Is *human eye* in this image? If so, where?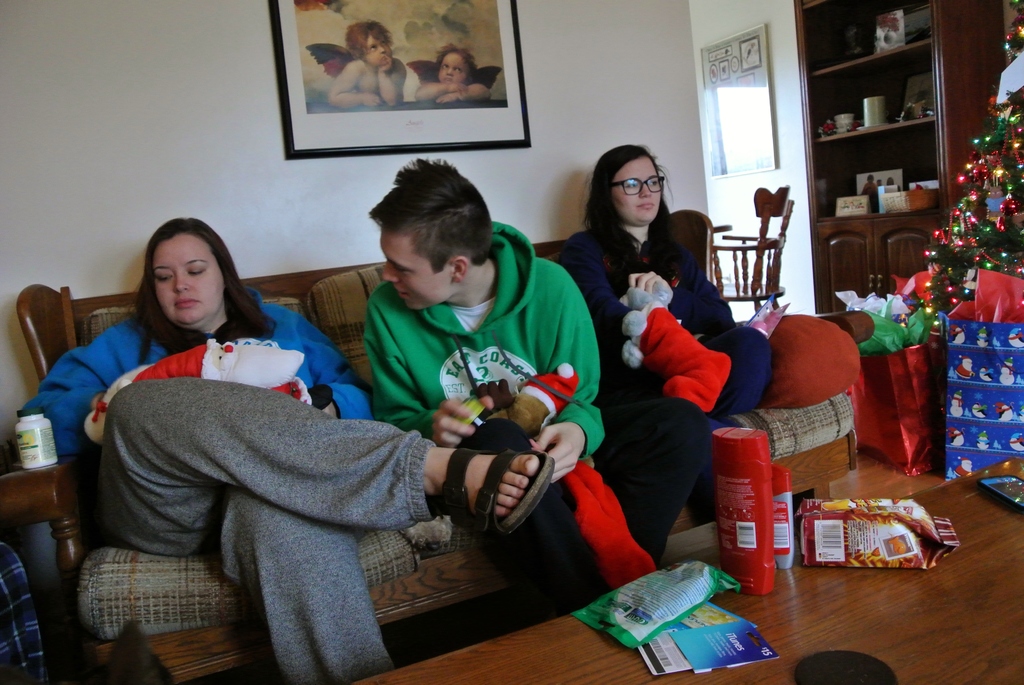
Yes, at (369, 43, 376, 53).
